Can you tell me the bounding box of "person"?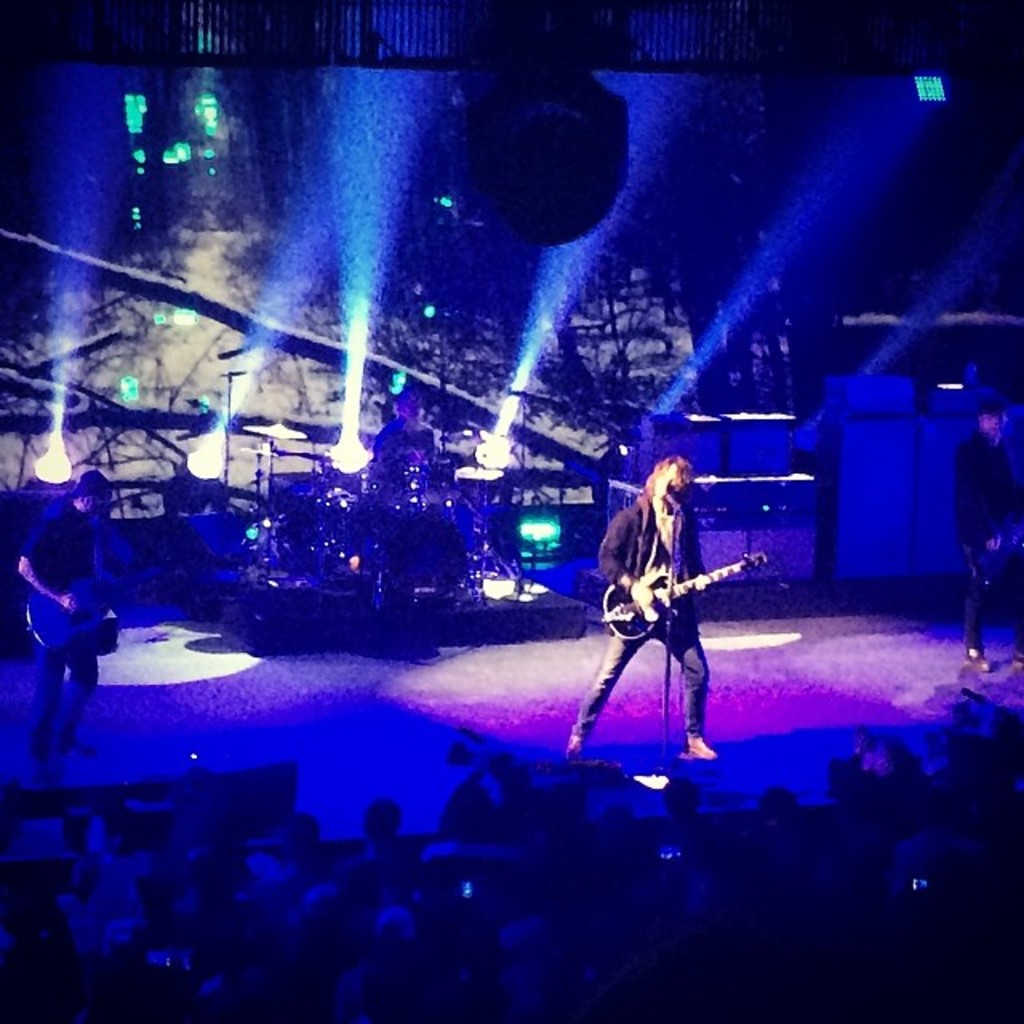
{"left": 566, "top": 453, "right": 728, "bottom": 755}.
